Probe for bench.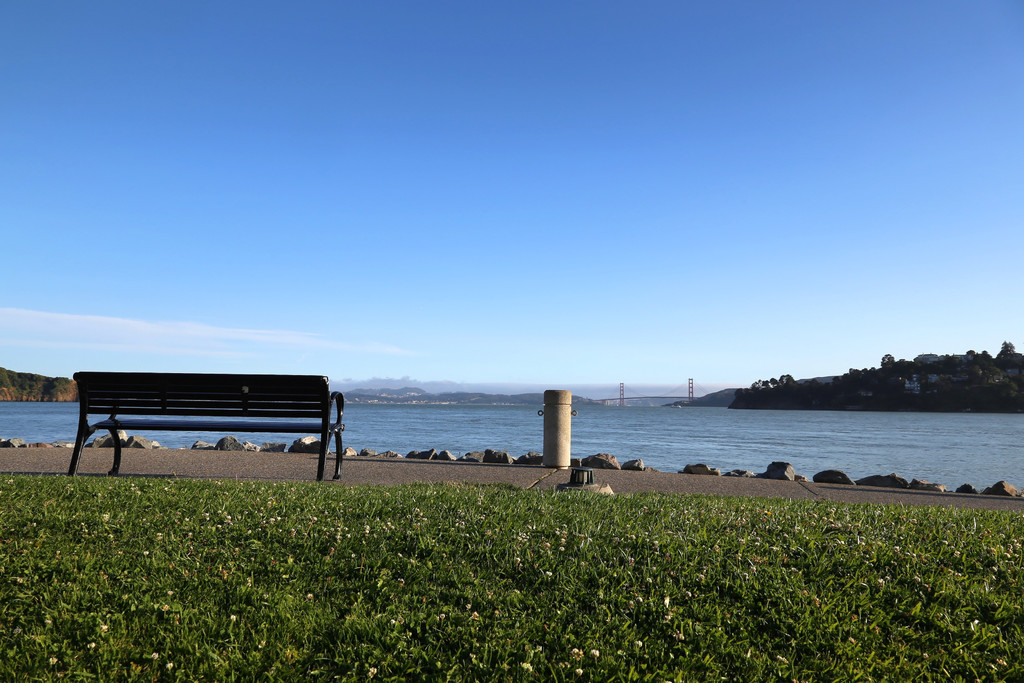
Probe result: Rect(72, 381, 338, 481).
